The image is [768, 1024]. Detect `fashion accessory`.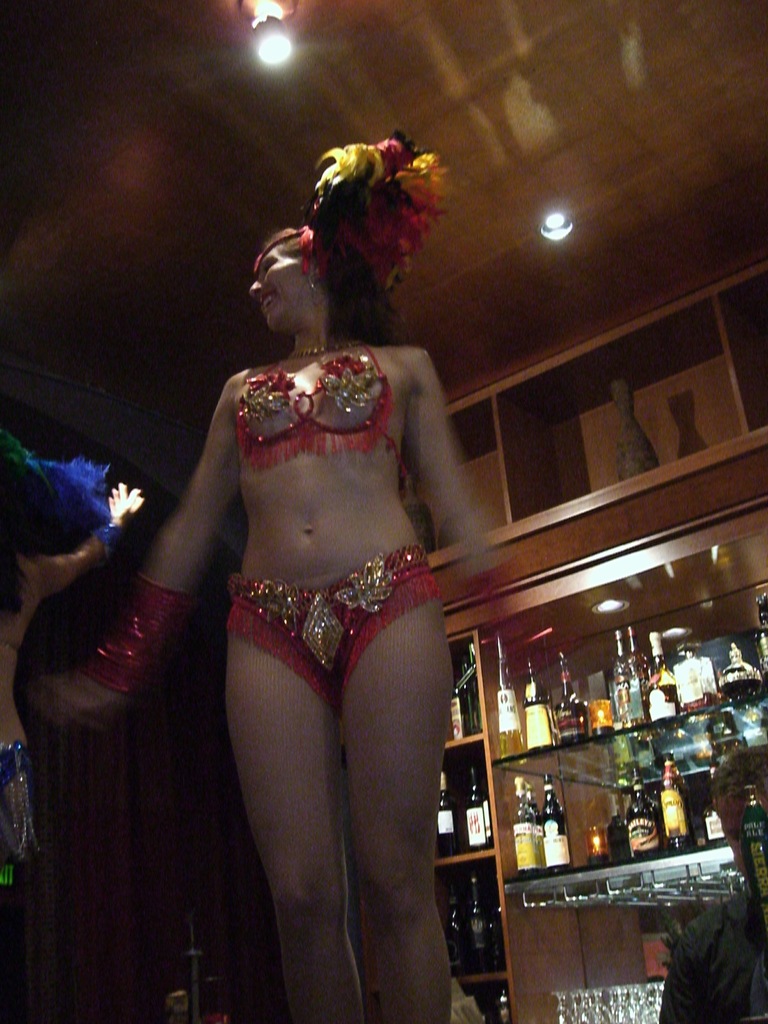
Detection: Rect(95, 520, 121, 565).
